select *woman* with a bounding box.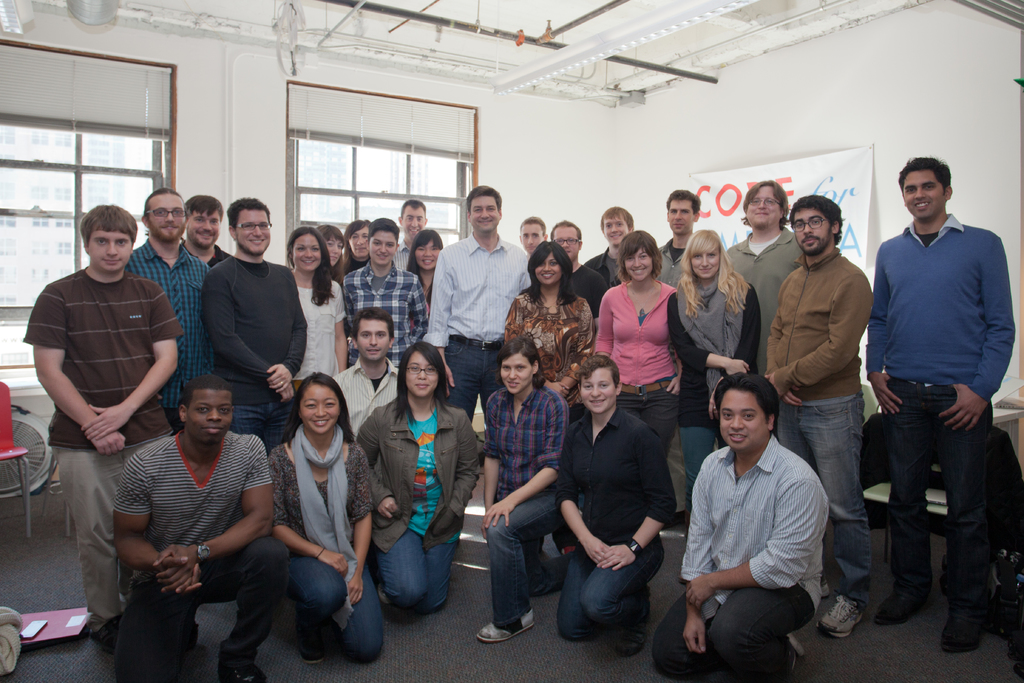
l=284, t=229, r=346, b=436.
